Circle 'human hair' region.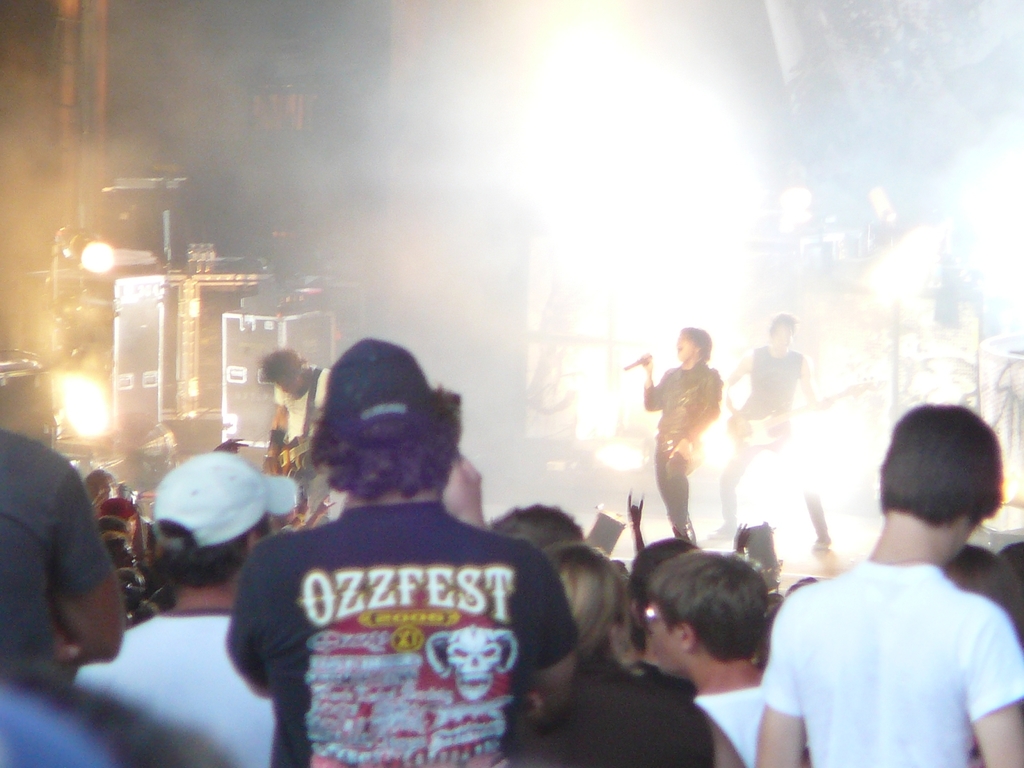
Region: <bbox>509, 503, 578, 547</bbox>.
